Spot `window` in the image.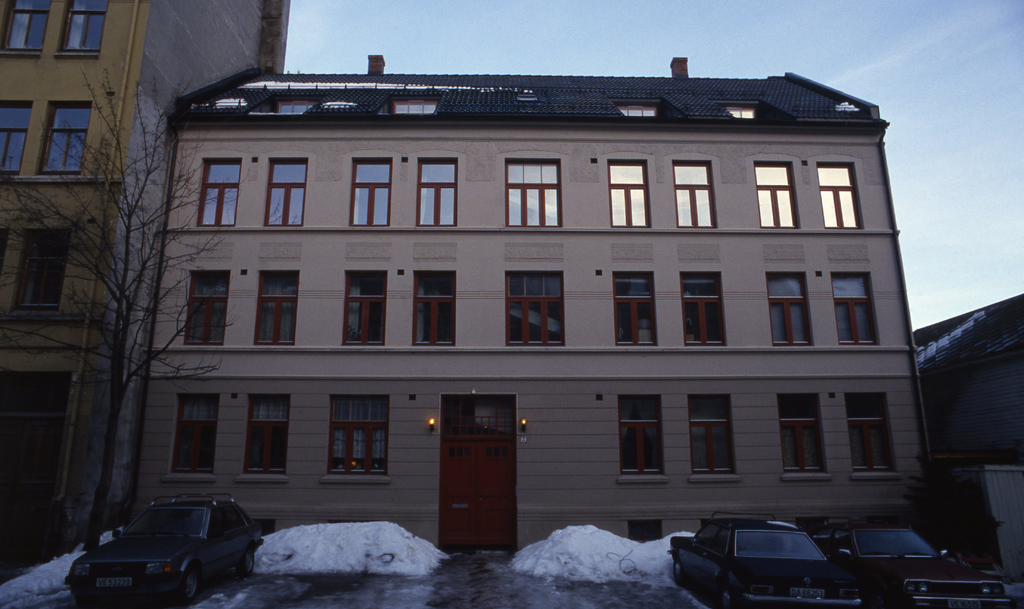
`window` found at detection(234, 392, 291, 483).
